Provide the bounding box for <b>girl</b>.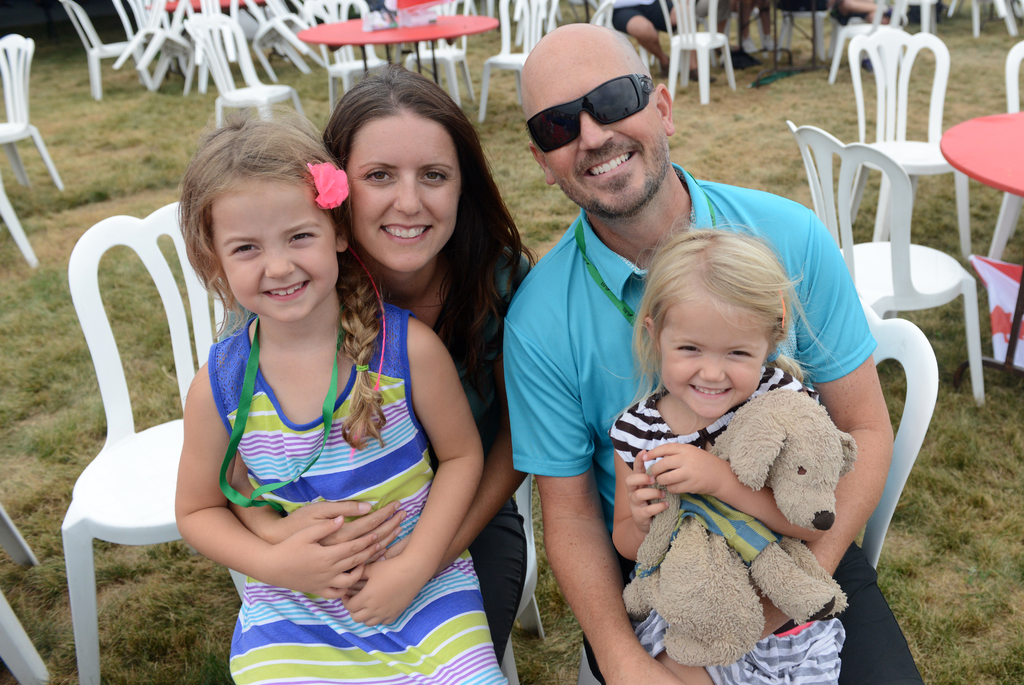
region(228, 68, 538, 666).
